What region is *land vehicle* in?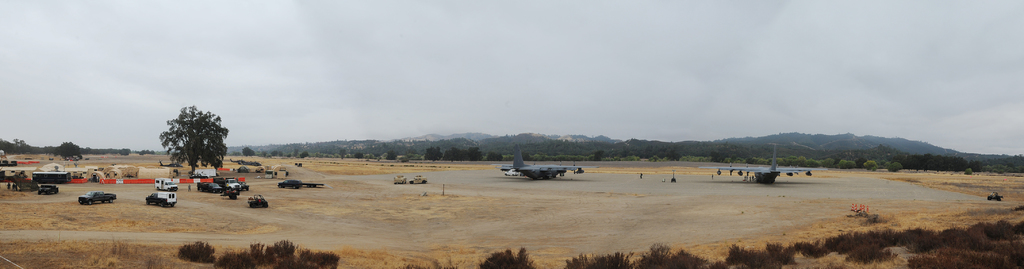
left=281, top=178, right=300, bottom=186.
